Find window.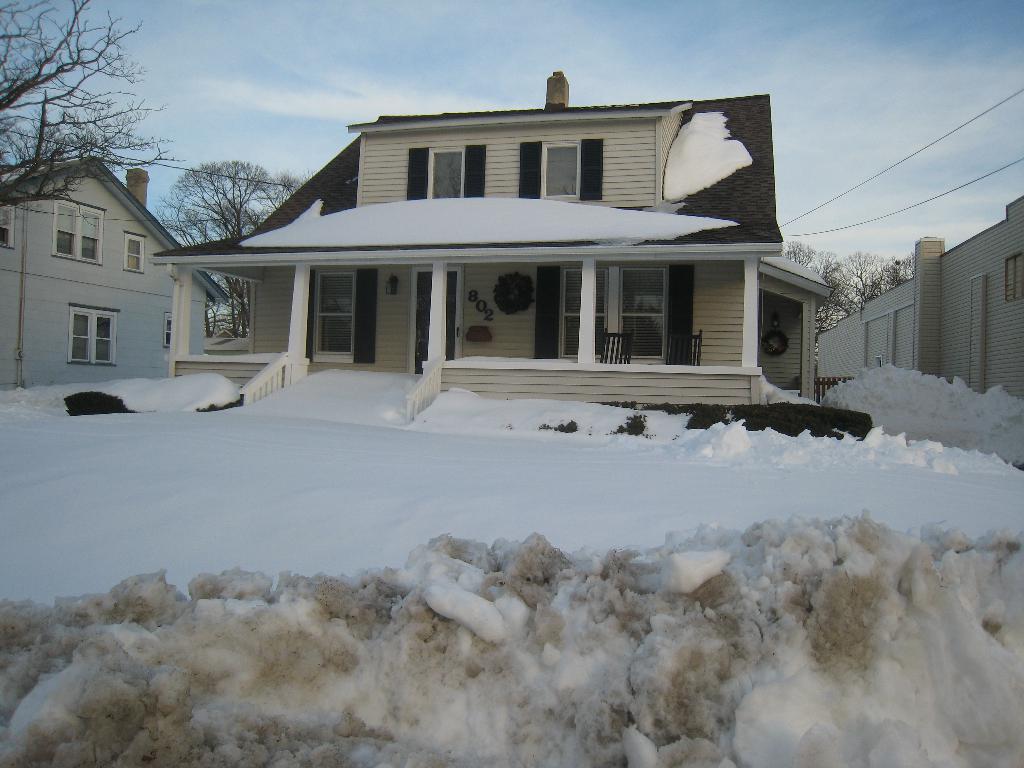
[x1=55, y1=200, x2=104, y2=268].
